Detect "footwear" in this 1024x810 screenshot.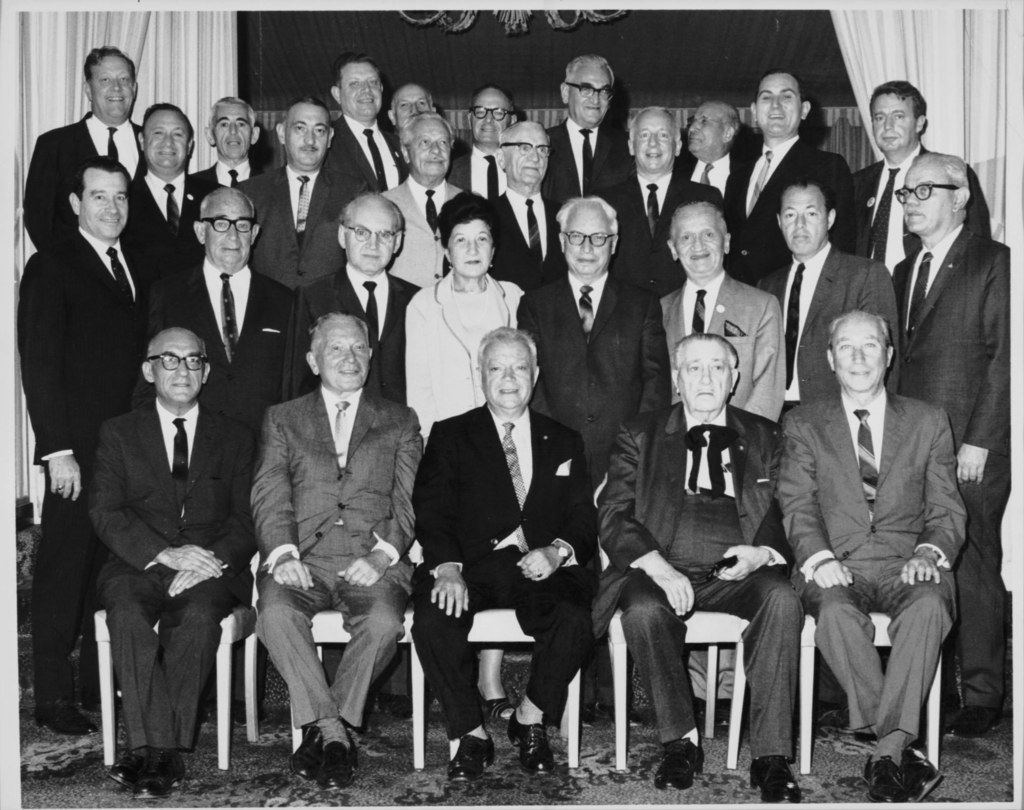
Detection: 132:743:173:797.
